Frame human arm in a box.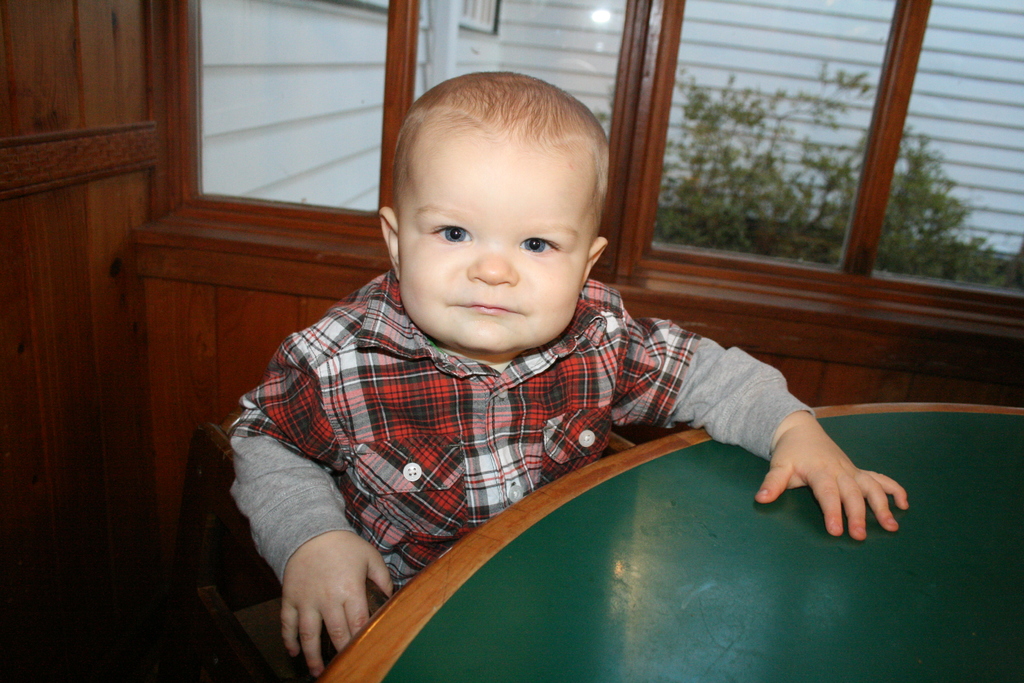
[x1=220, y1=377, x2=431, y2=682].
